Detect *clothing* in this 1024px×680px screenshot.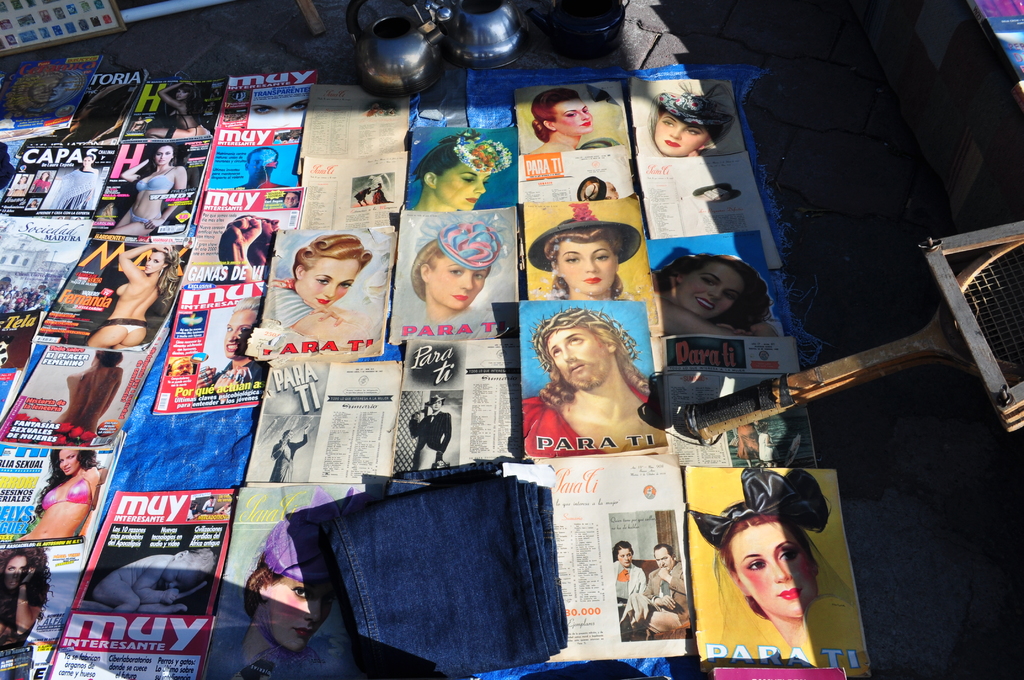
Detection: bbox=[322, 462, 564, 679].
